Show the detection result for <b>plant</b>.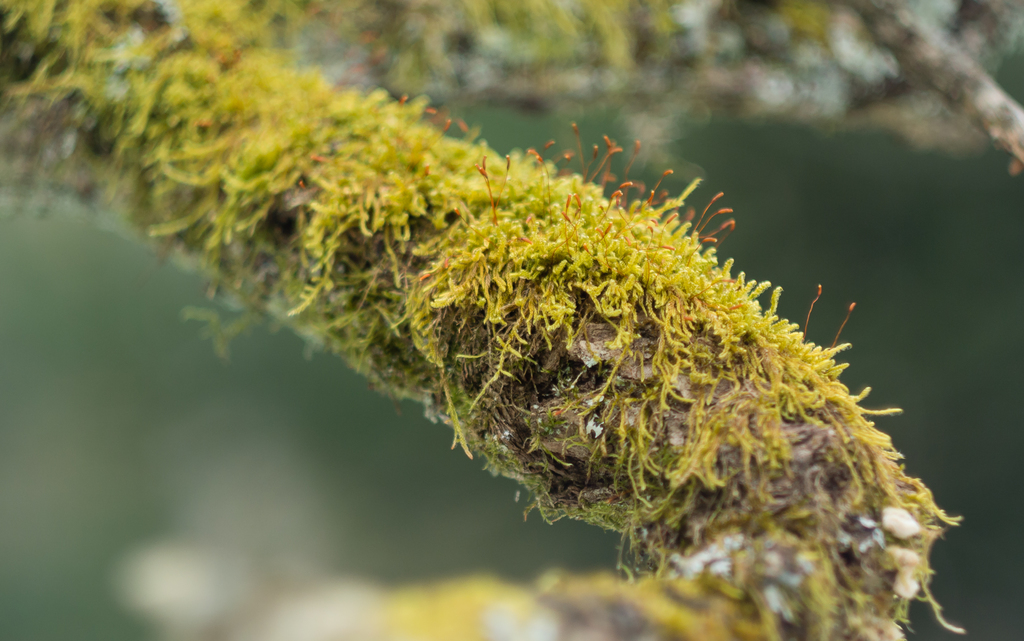
locate(474, 152, 509, 229).
